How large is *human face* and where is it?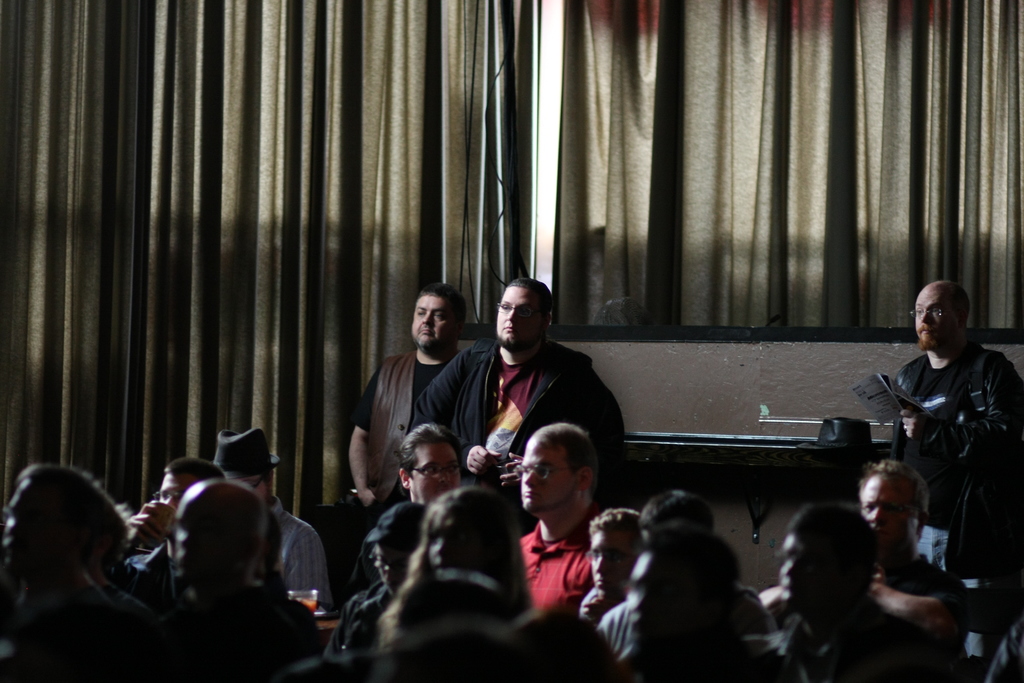
Bounding box: (x1=913, y1=288, x2=956, y2=347).
